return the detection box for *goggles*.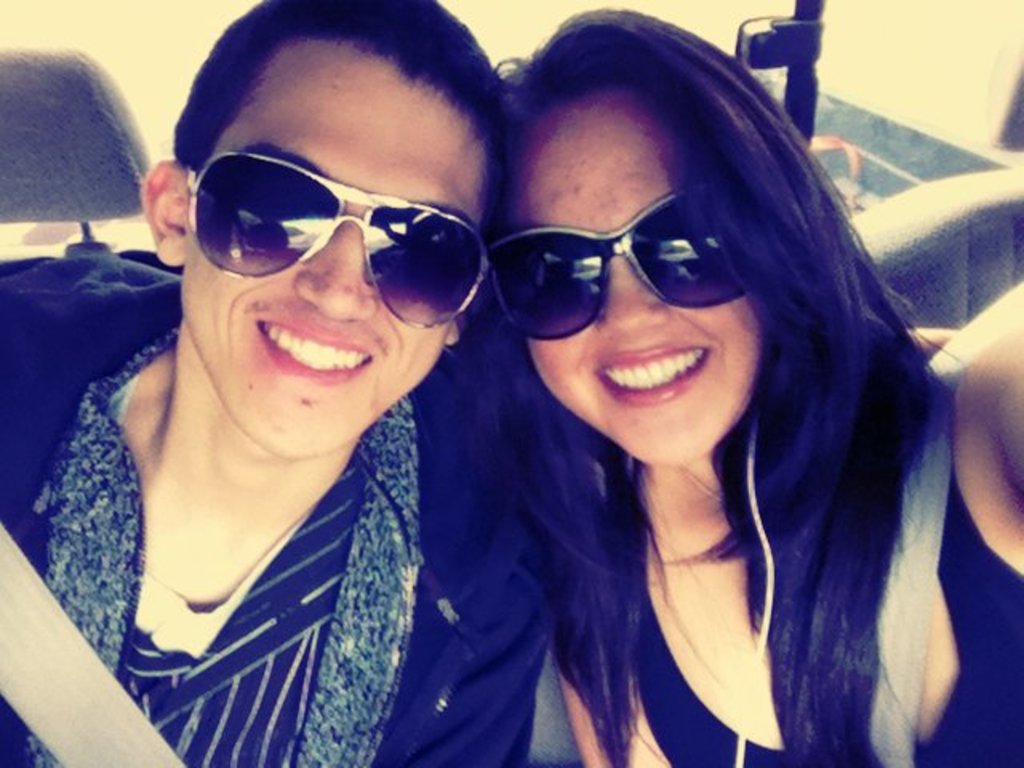
[488,194,744,341].
